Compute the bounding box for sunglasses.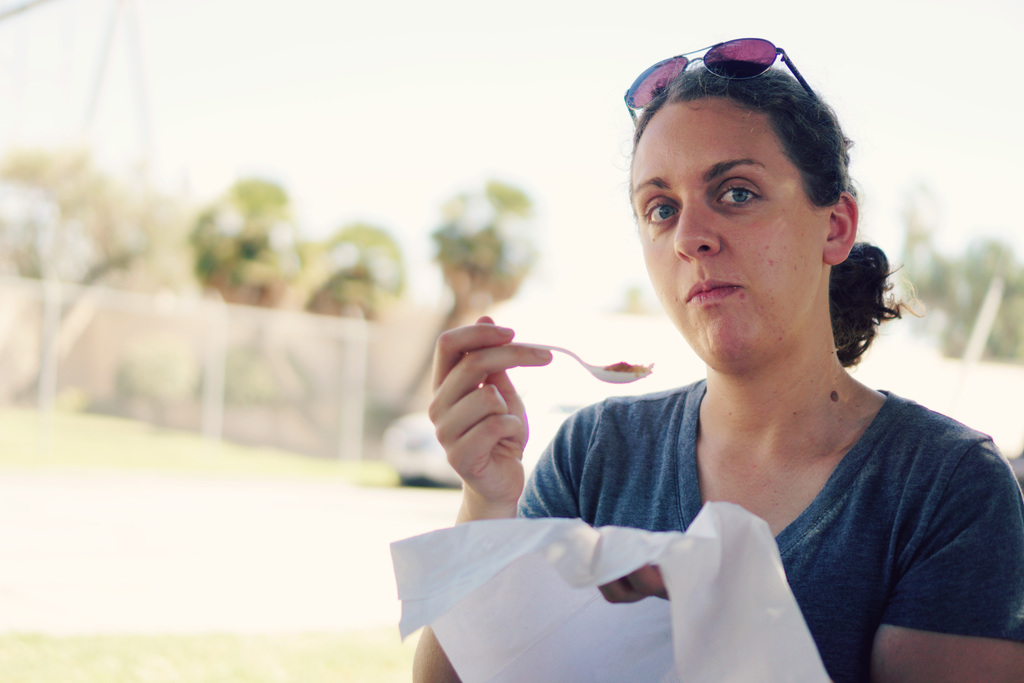
<bbox>623, 35, 819, 123</bbox>.
